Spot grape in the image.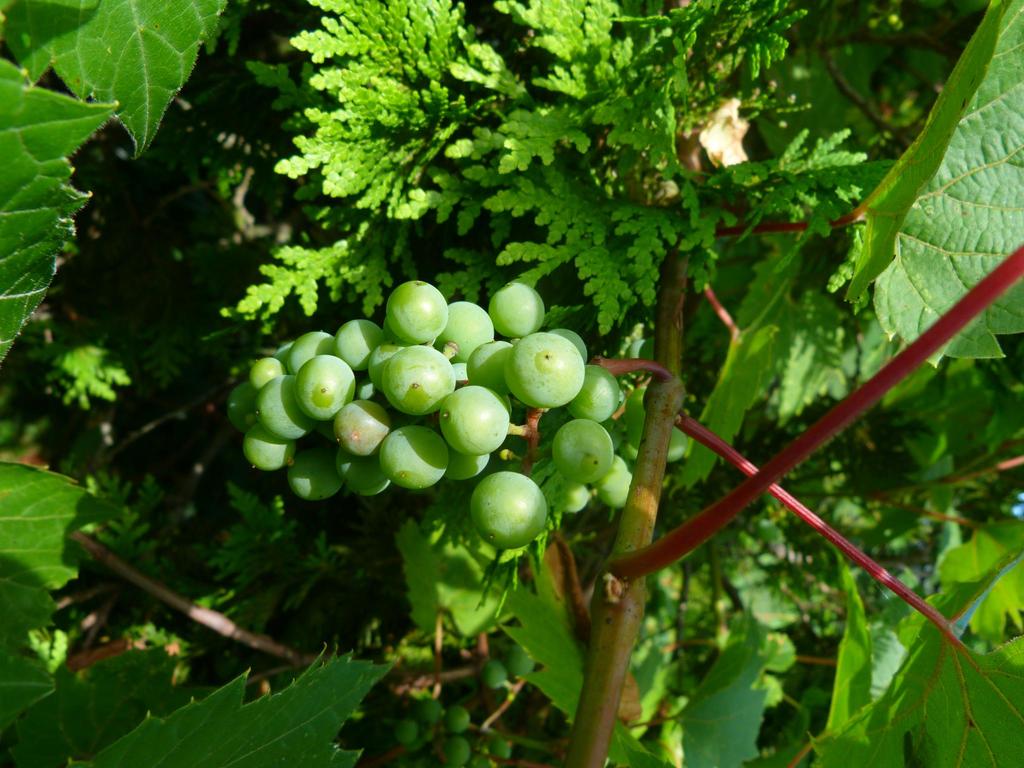
grape found at [x1=390, y1=716, x2=416, y2=744].
